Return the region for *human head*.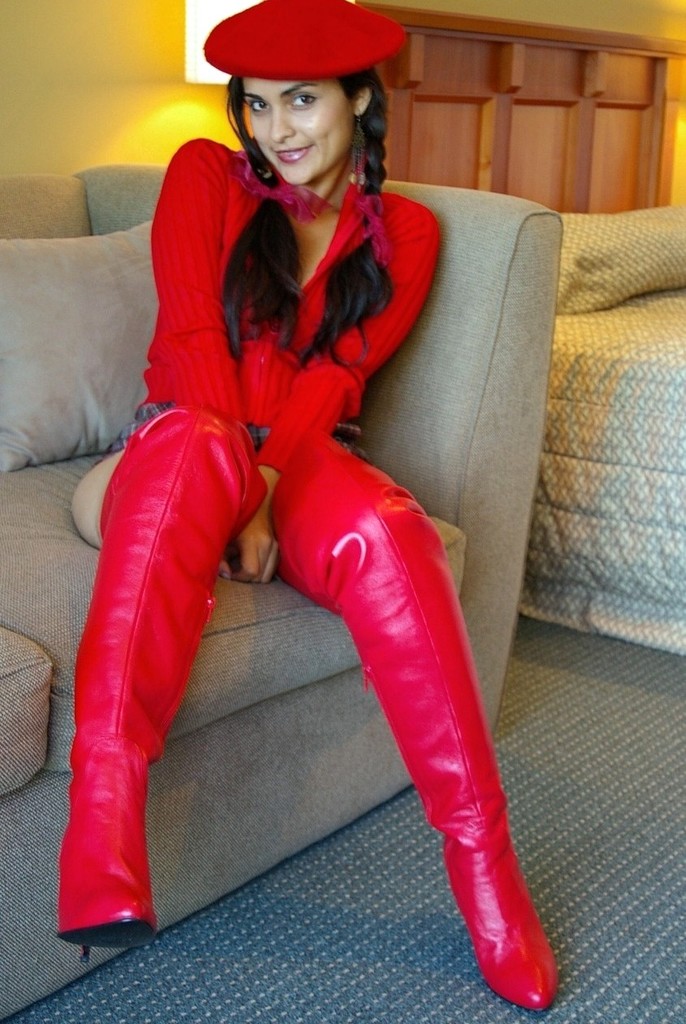
crop(199, 0, 406, 186).
